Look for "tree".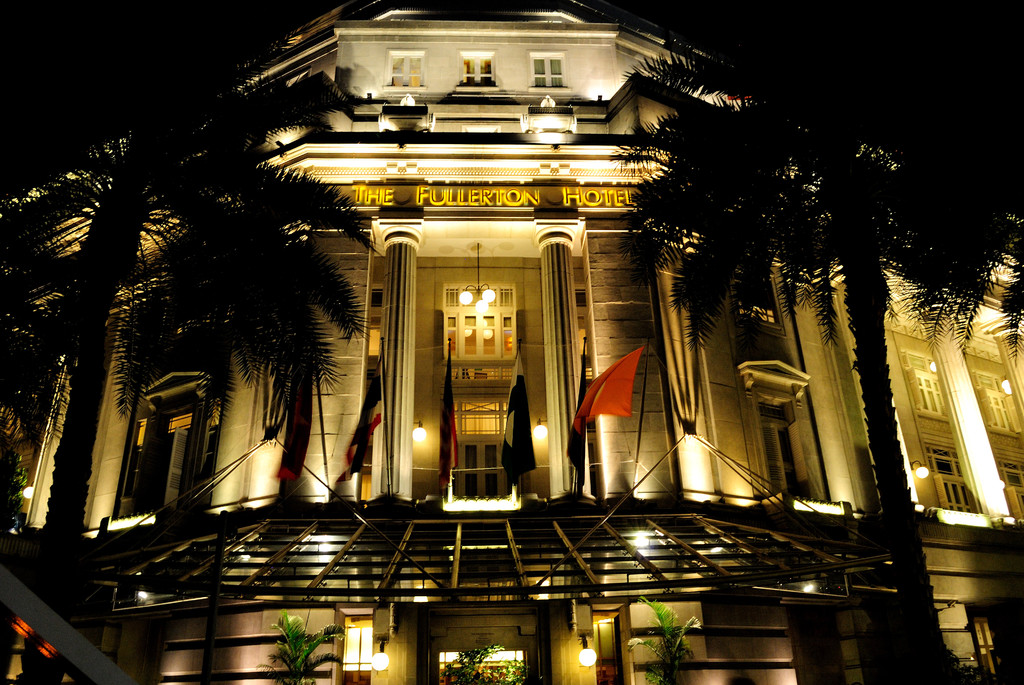
Found: locate(264, 613, 360, 684).
